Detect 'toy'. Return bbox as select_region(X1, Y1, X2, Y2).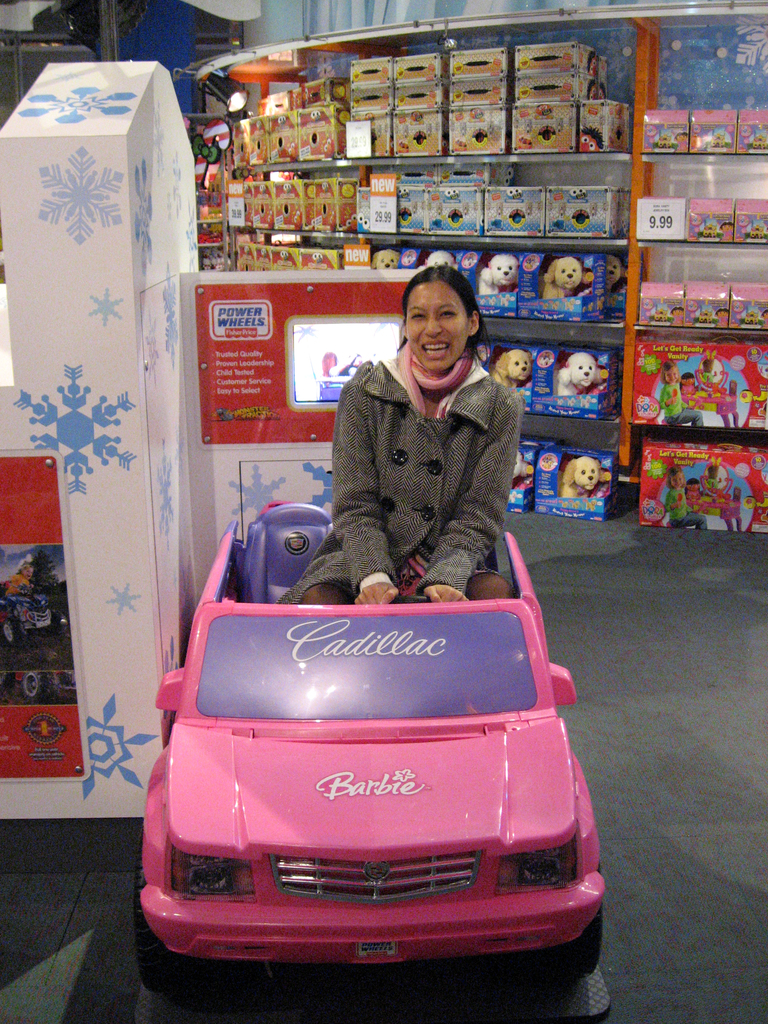
select_region(730, 282, 767, 328).
